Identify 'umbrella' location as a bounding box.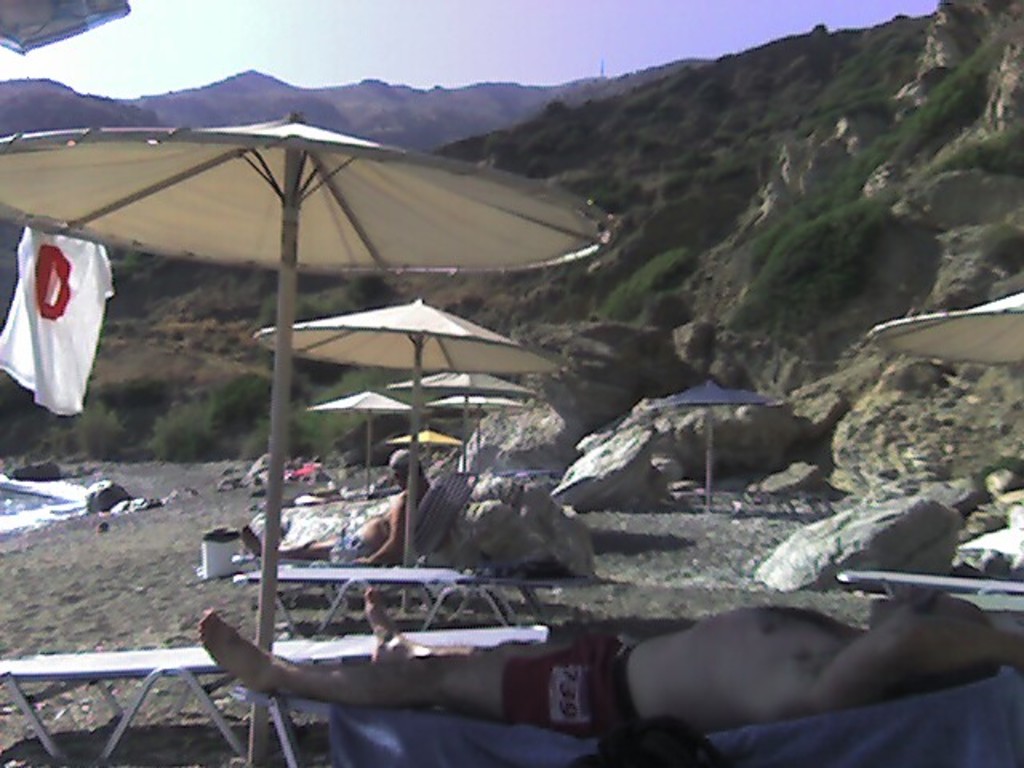
box=[643, 378, 784, 523].
